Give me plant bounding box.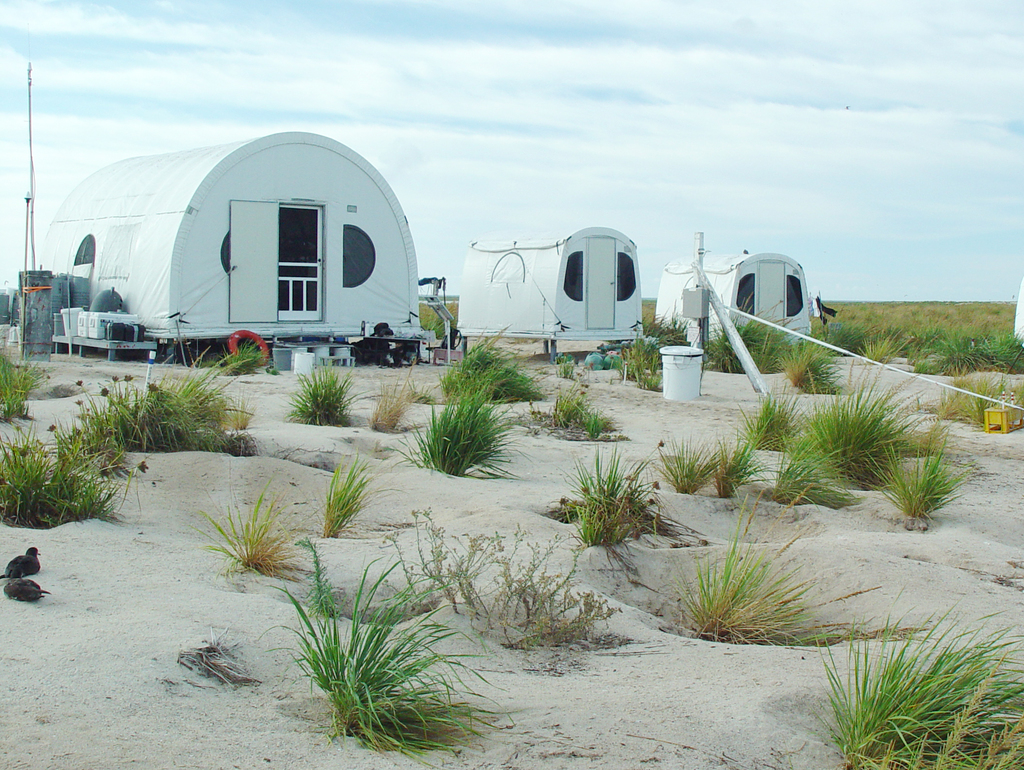
(364,354,421,436).
